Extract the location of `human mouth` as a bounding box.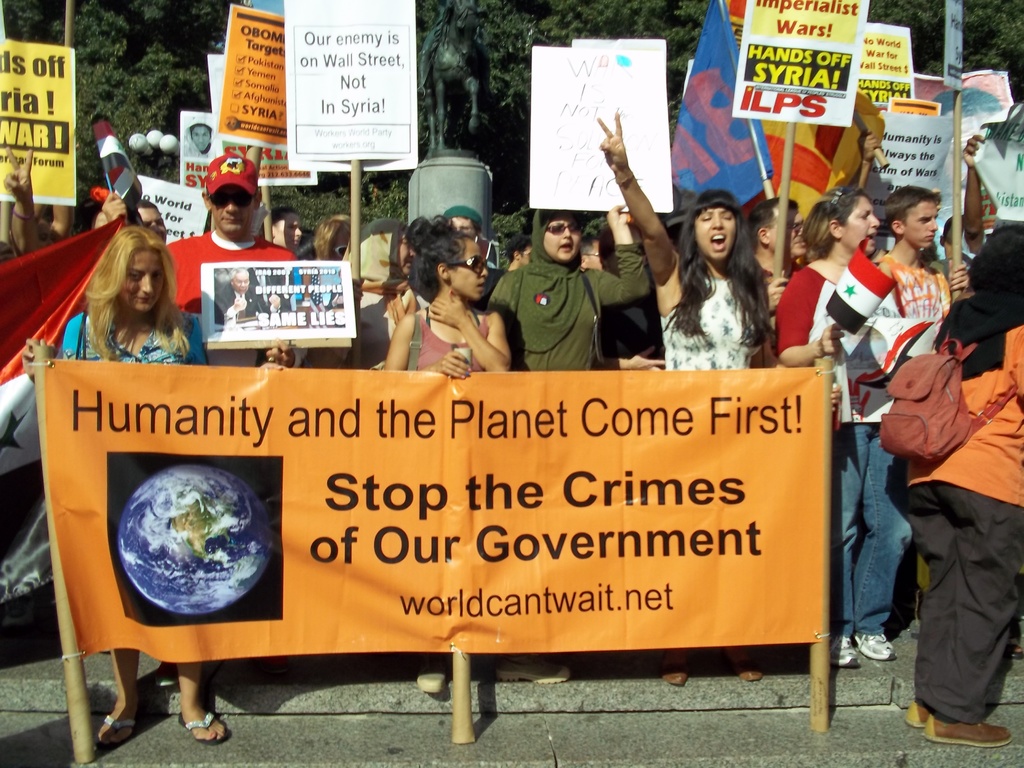
222:220:250:224.
